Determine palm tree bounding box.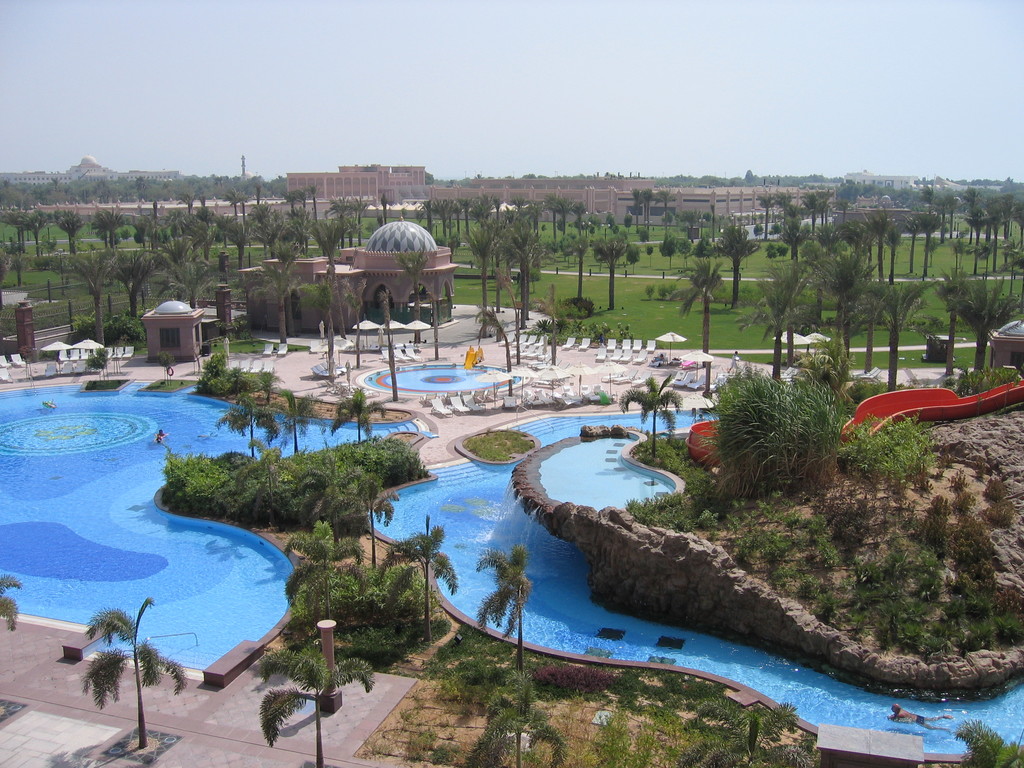
Determined: 67,596,185,750.
